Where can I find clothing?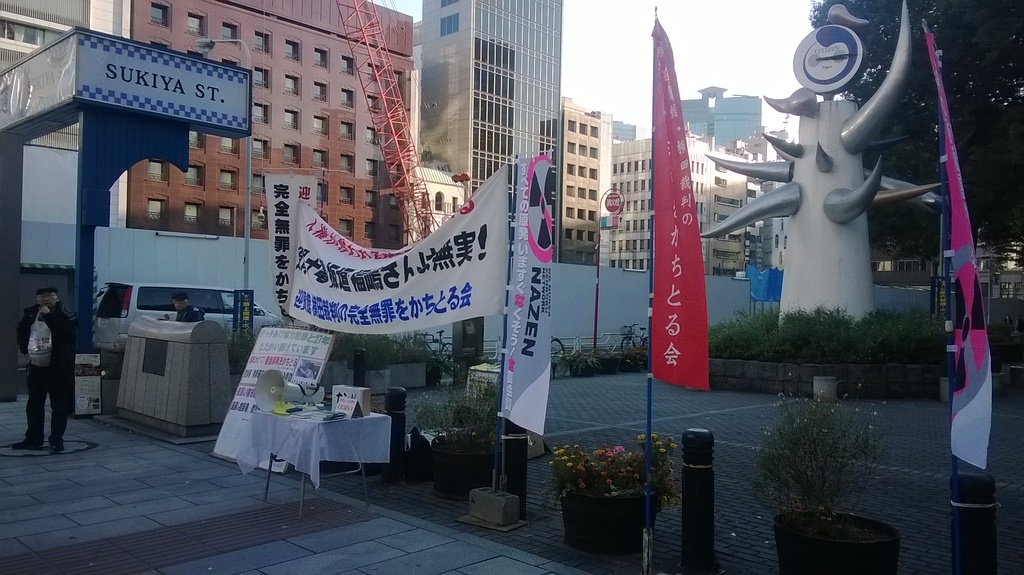
You can find it at bbox=(5, 267, 75, 438).
